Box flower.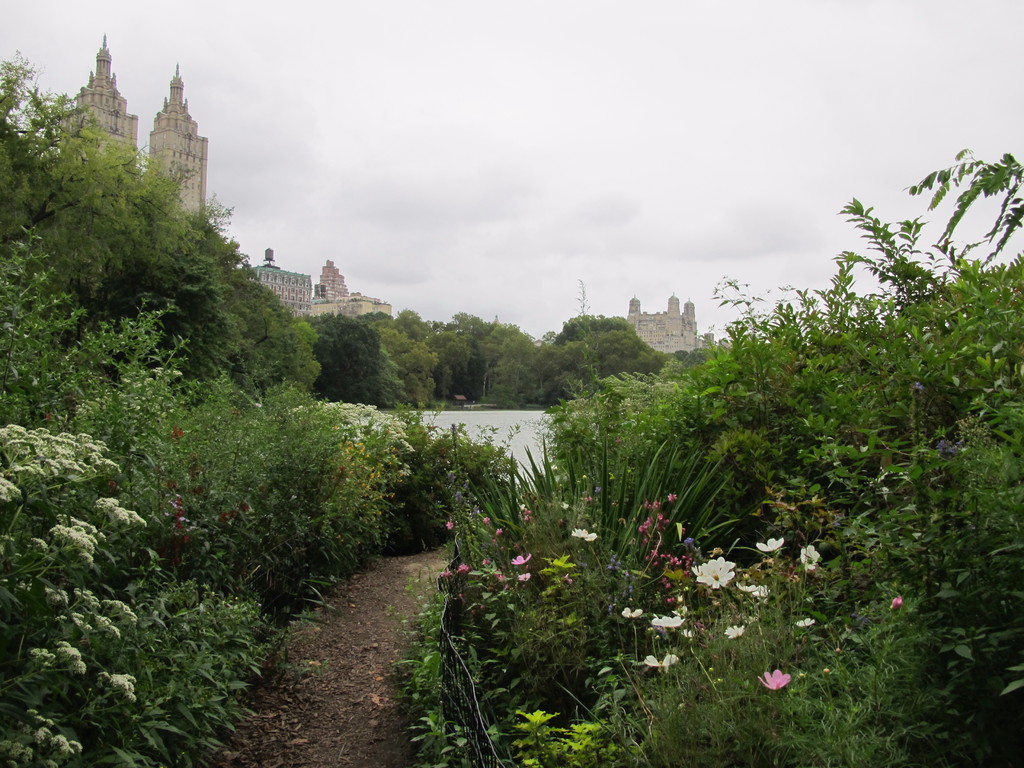
(503,559,530,570).
